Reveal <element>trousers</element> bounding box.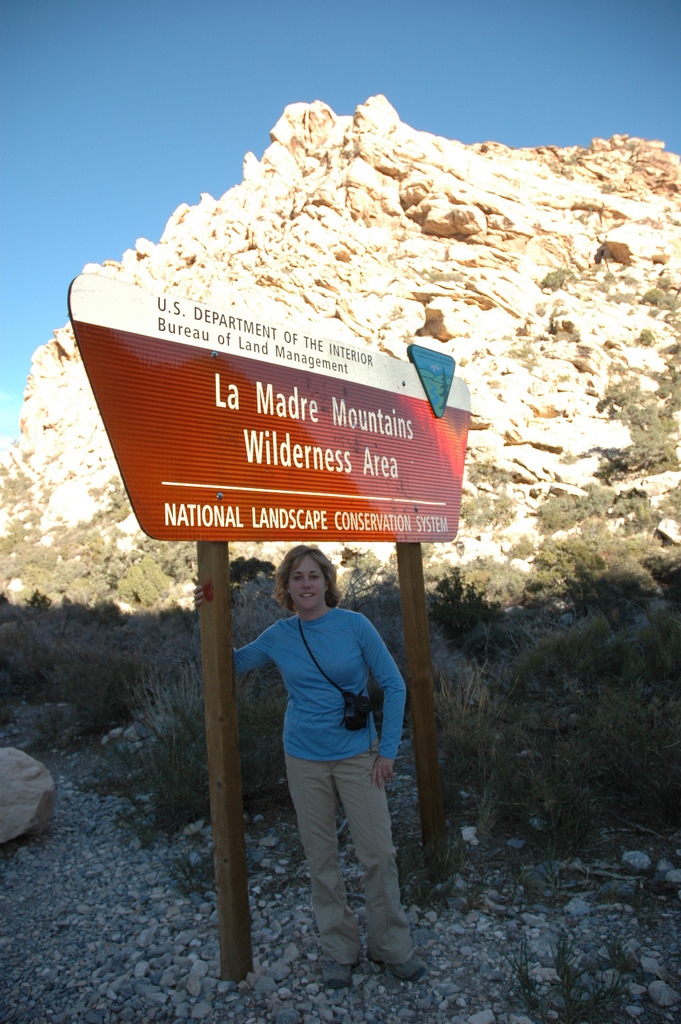
Revealed: locate(272, 751, 408, 967).
